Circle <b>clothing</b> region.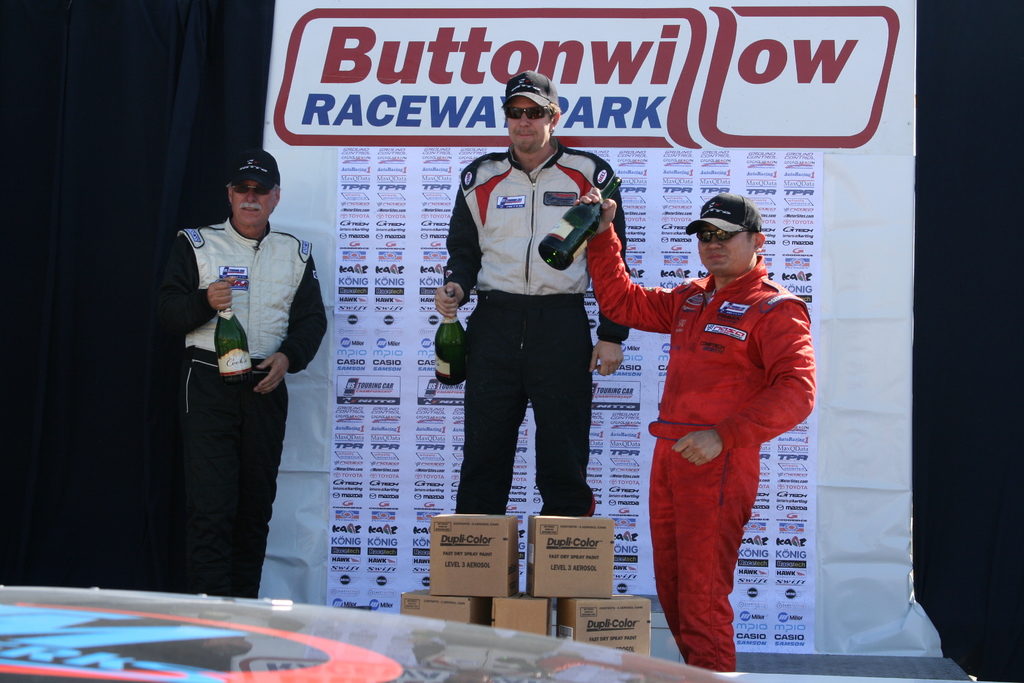
Region: (x1=440, y1=134, x2=623, y2=516).
